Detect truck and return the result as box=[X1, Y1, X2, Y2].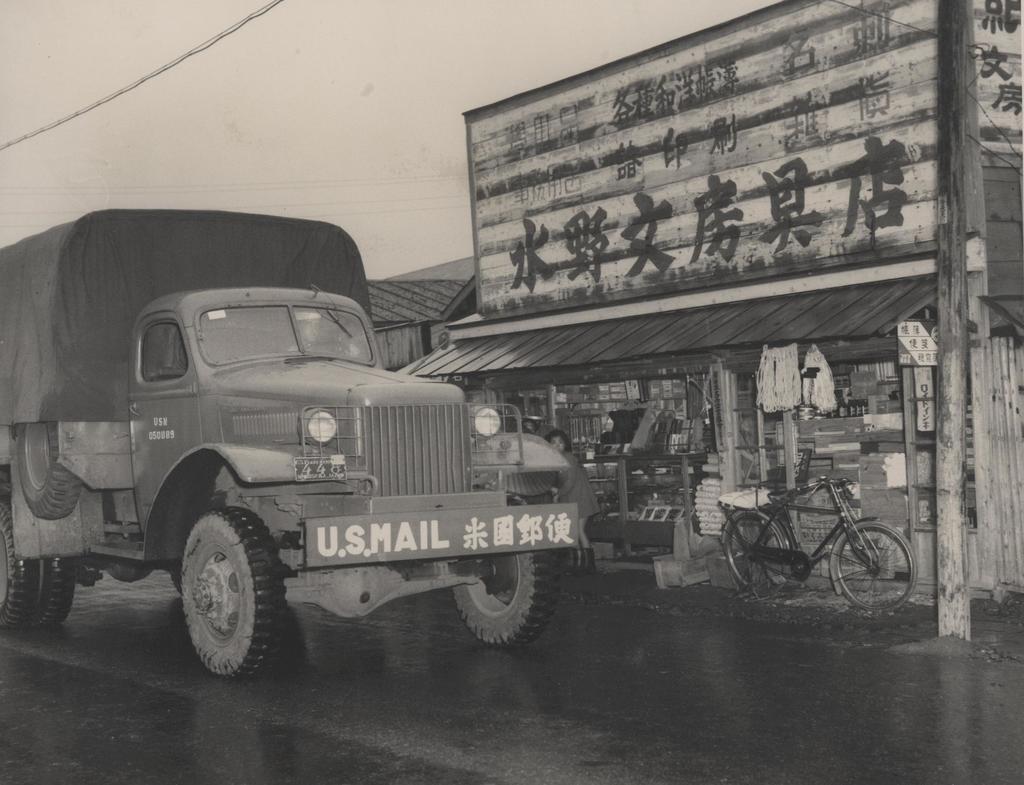
box=[0, 272, 560, 684].
